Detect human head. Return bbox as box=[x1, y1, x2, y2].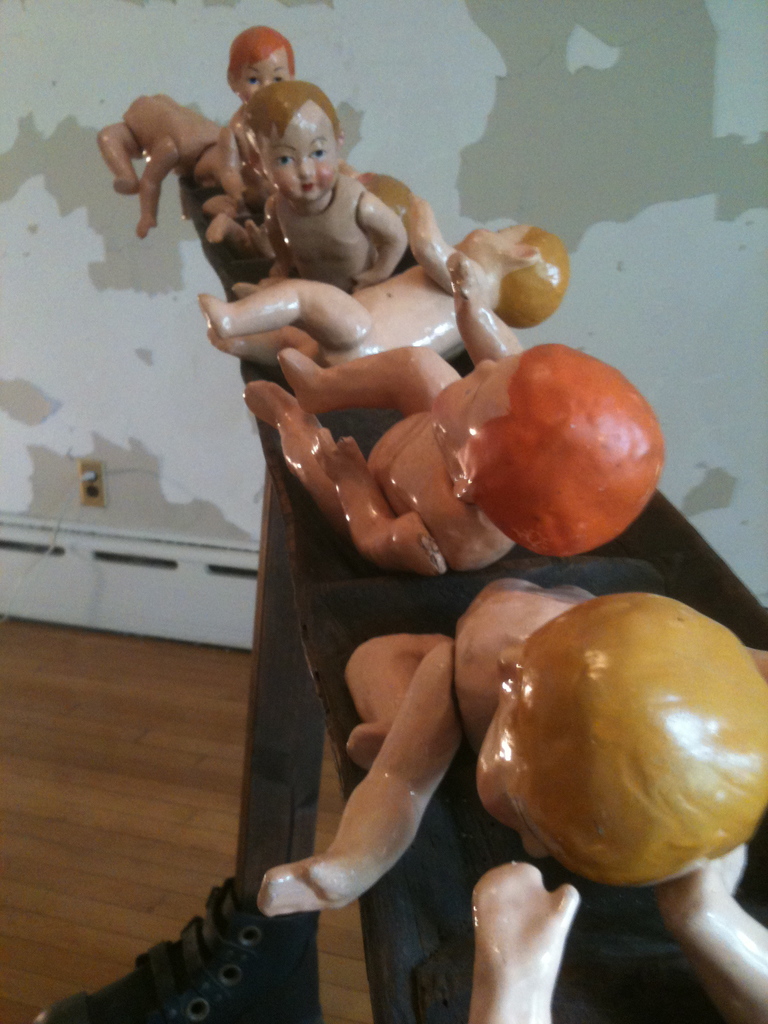
box=[220, 72, 359, 205].
